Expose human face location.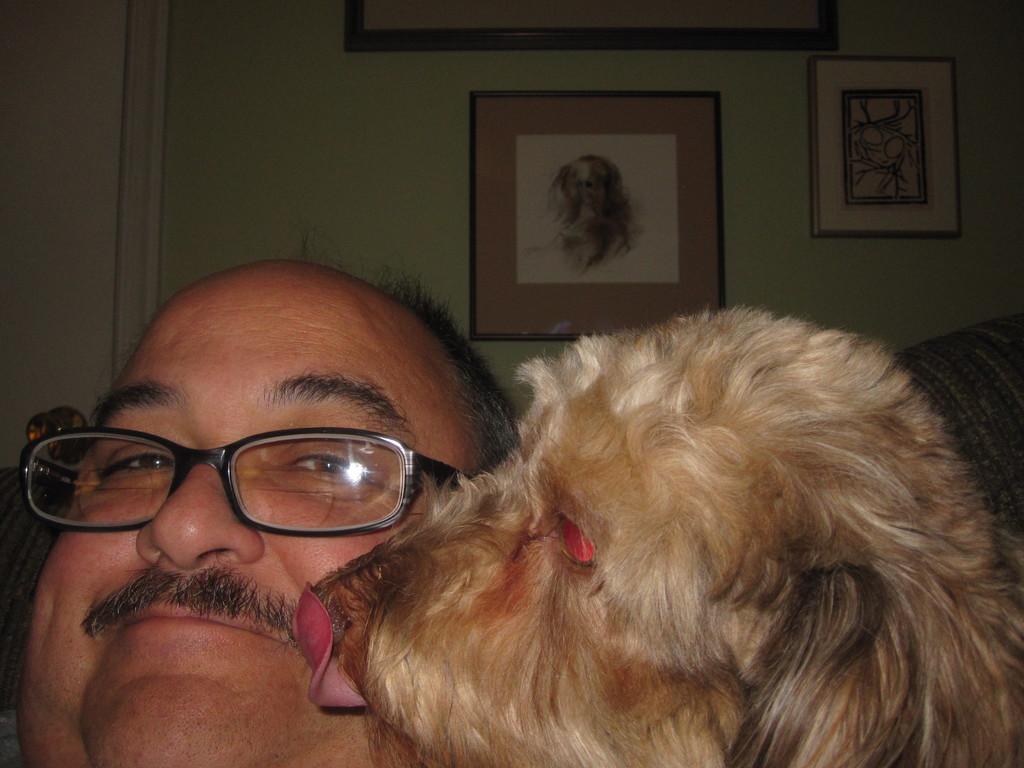
Exposed at x1=26 y1=266 x2=478 y2=767.
